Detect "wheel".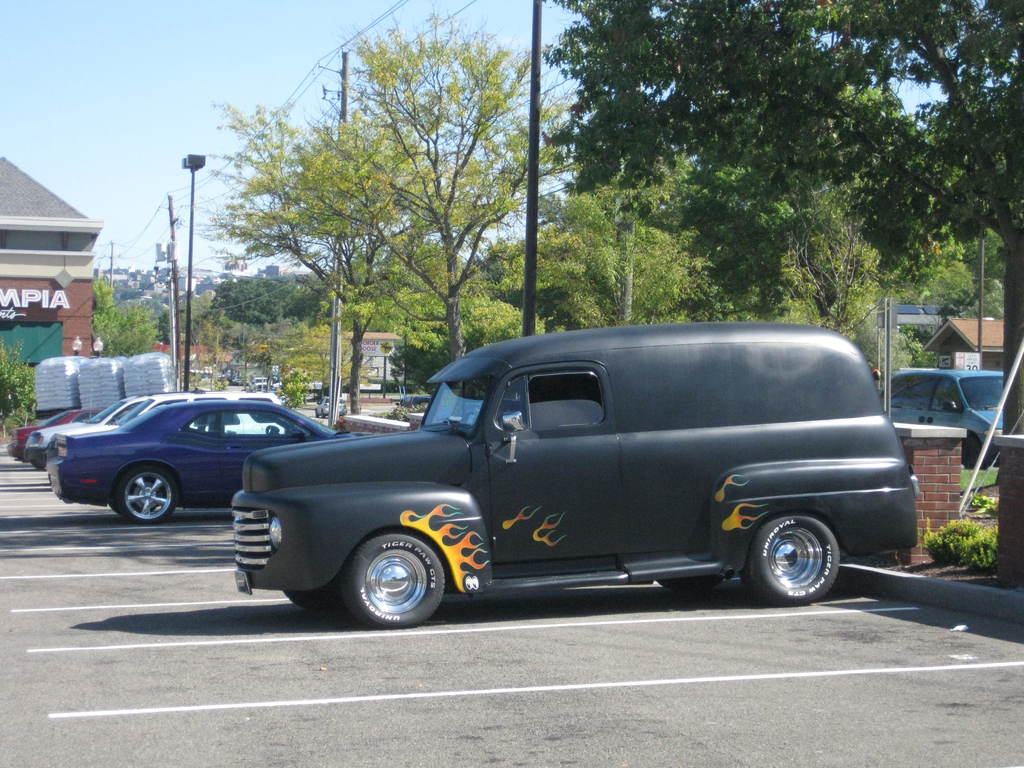
Detected at (751,516,842,609).
